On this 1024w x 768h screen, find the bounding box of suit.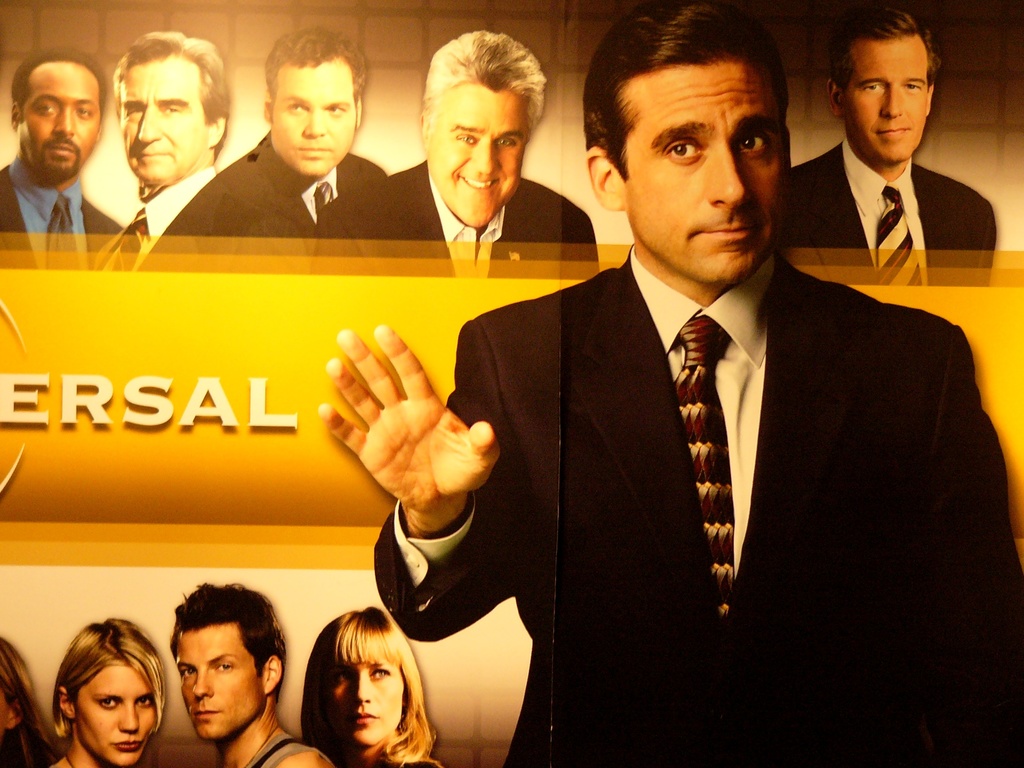
Bounding box: <bbox>460, 150, 973, 727</bbox>.
